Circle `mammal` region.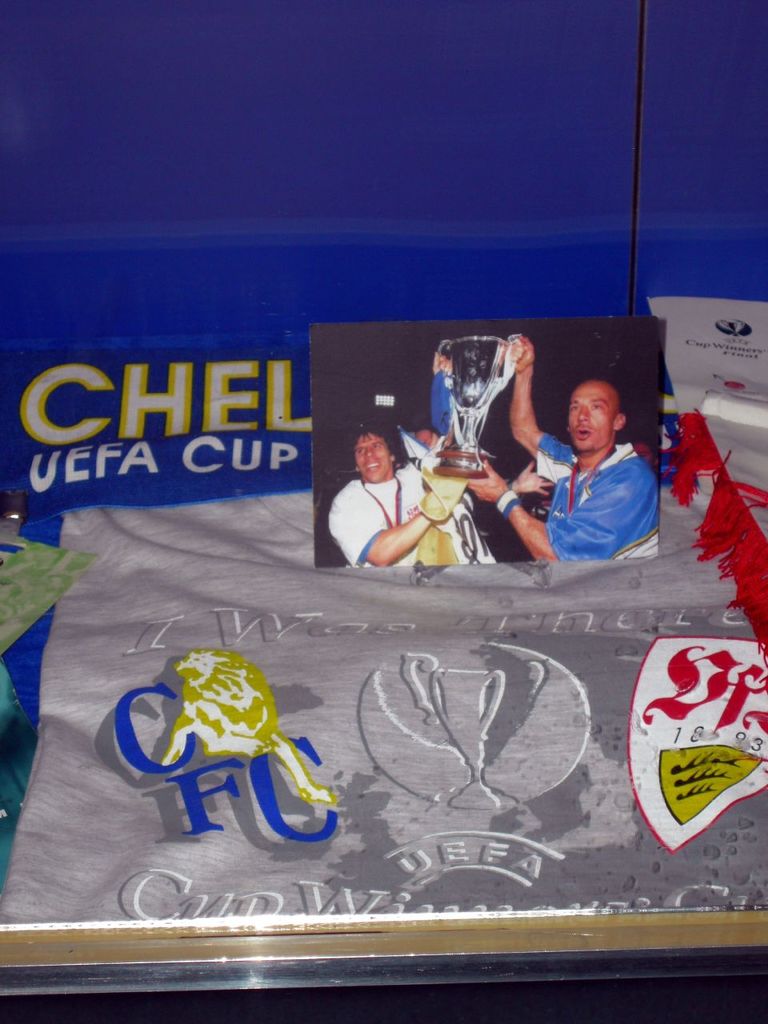
Region: [x1=472, y1=338, x2=662, y2=562].
